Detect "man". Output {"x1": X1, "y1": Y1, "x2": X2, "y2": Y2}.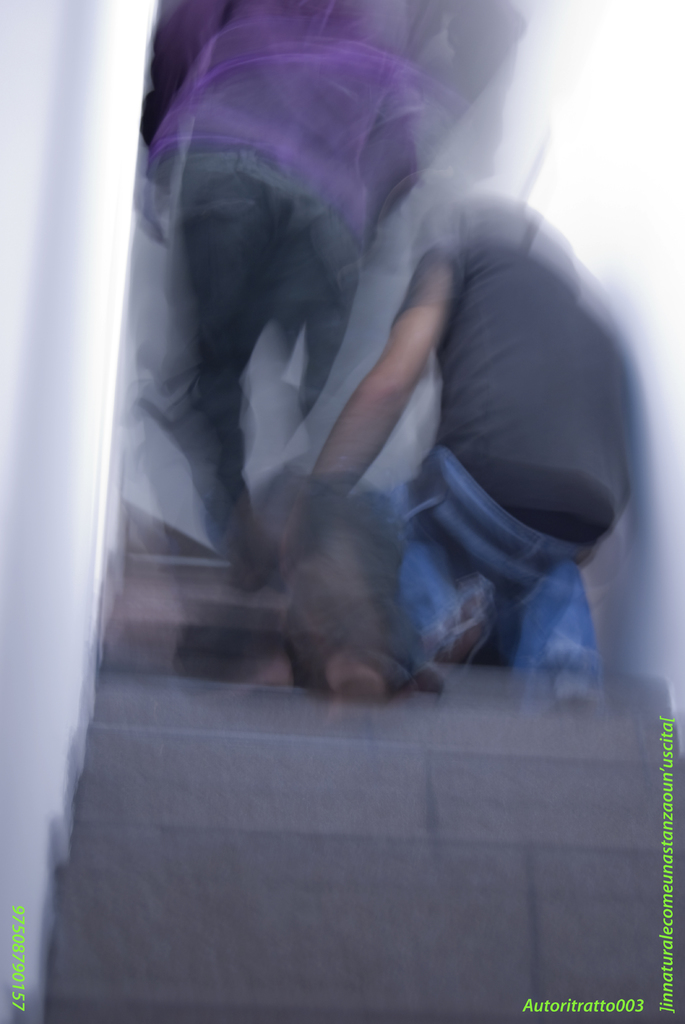
{"x1": 133, "y1": 0, "x2": 408, "y2": 594}.
